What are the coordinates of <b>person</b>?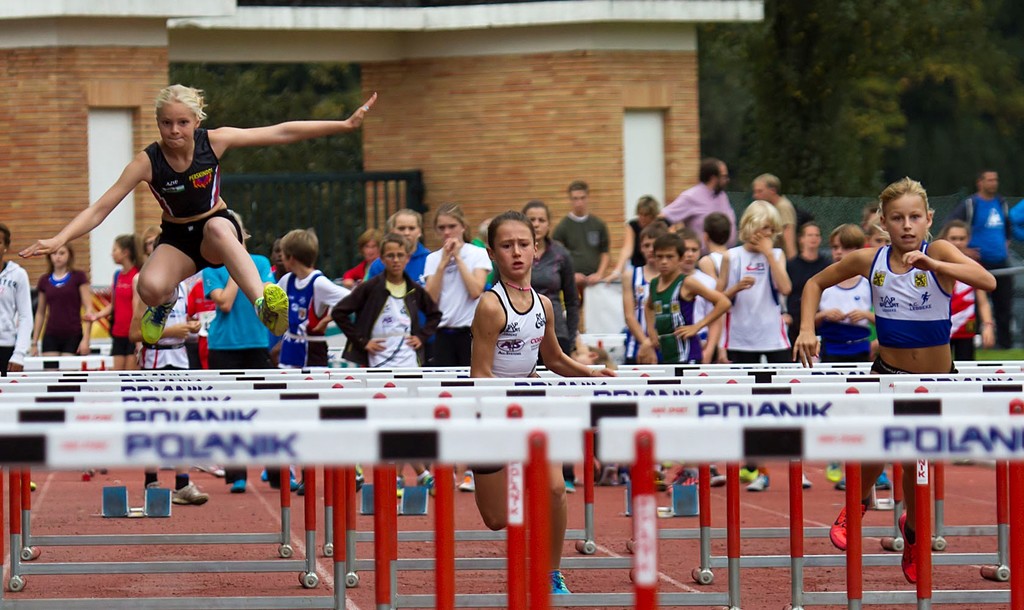
rect(941, 166, 1015, 327).
